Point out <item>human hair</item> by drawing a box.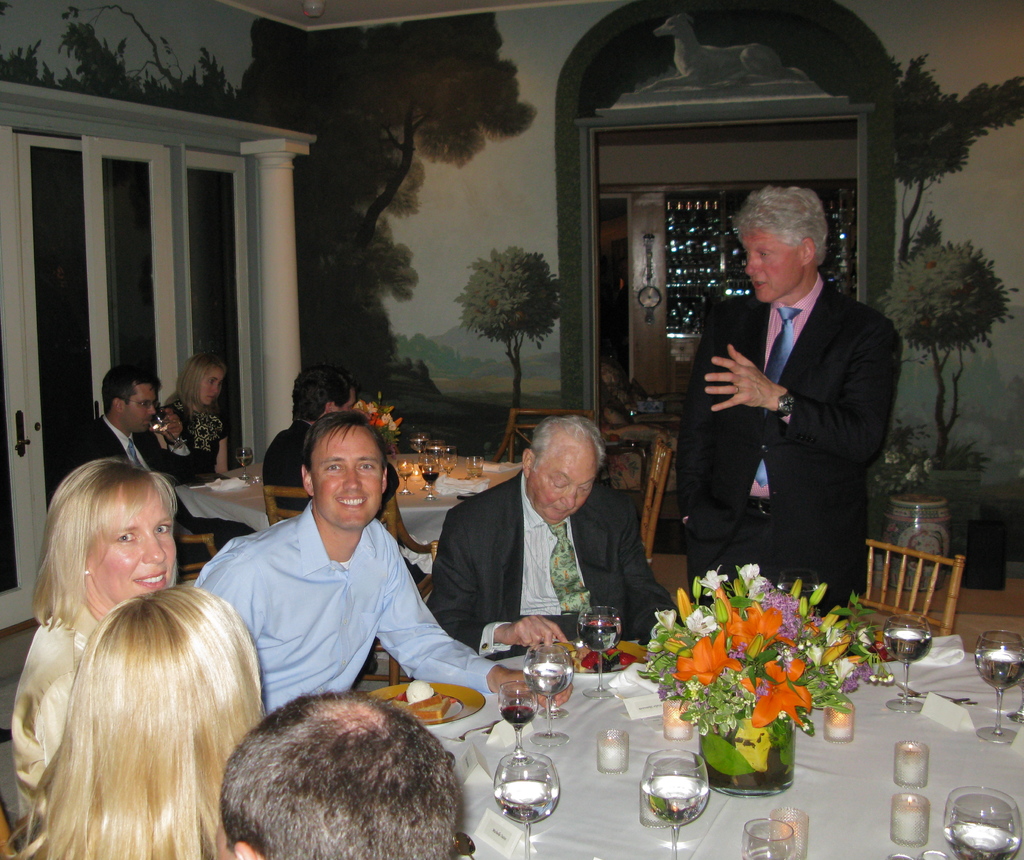
detection(526, 412, 603, 472).
